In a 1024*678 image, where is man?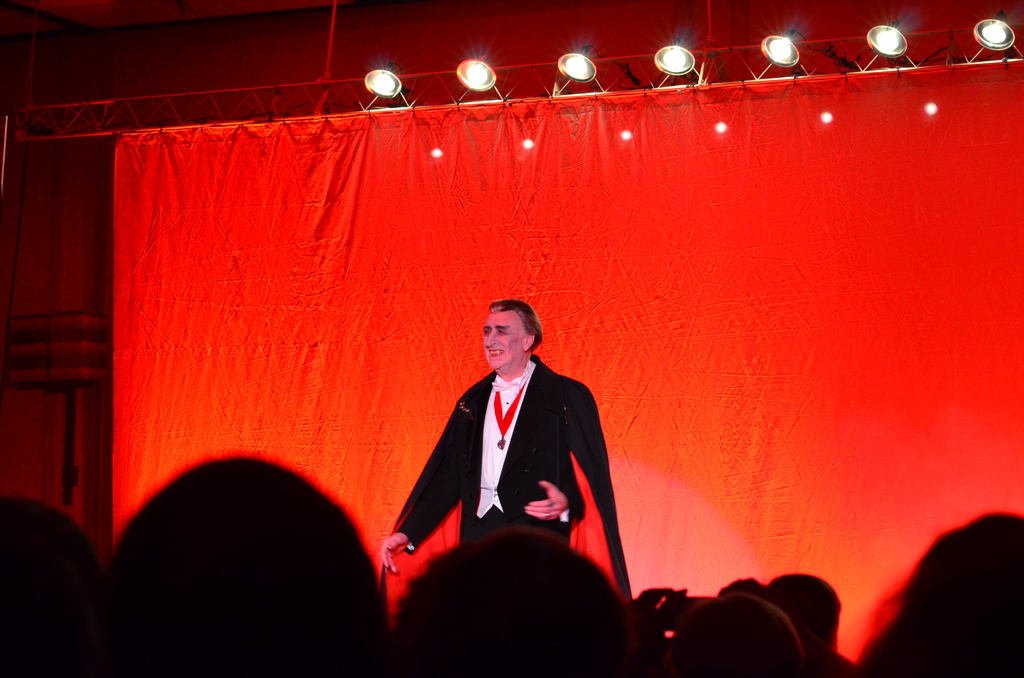
x1=385 y1=306 x2=617 y2=604.
